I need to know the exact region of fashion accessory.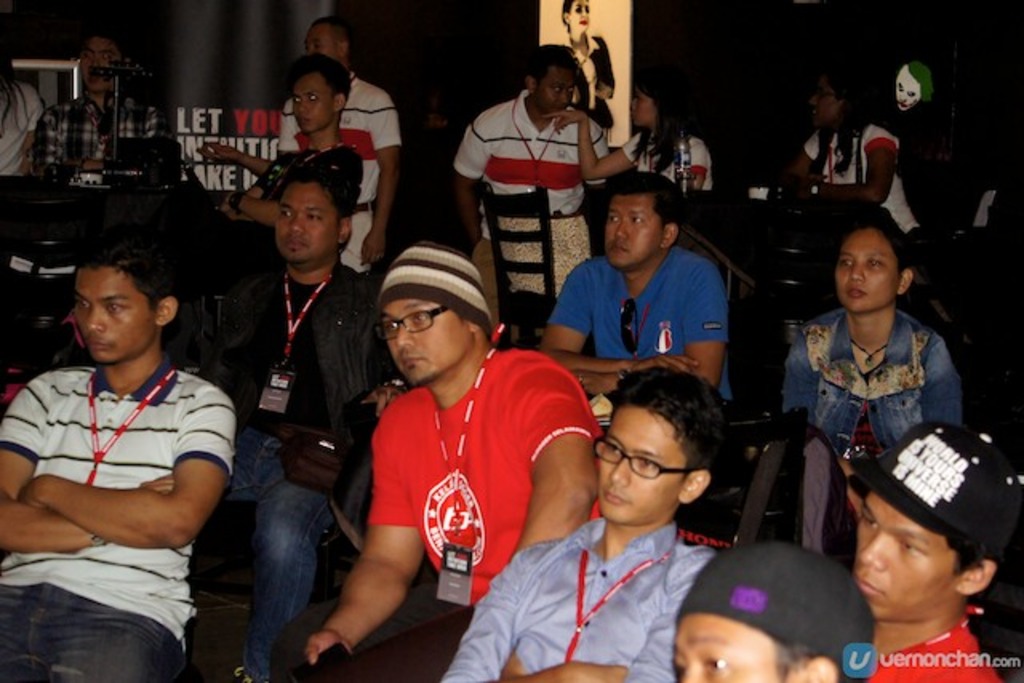
Region: l=88, t=533, r=104, b=545.
